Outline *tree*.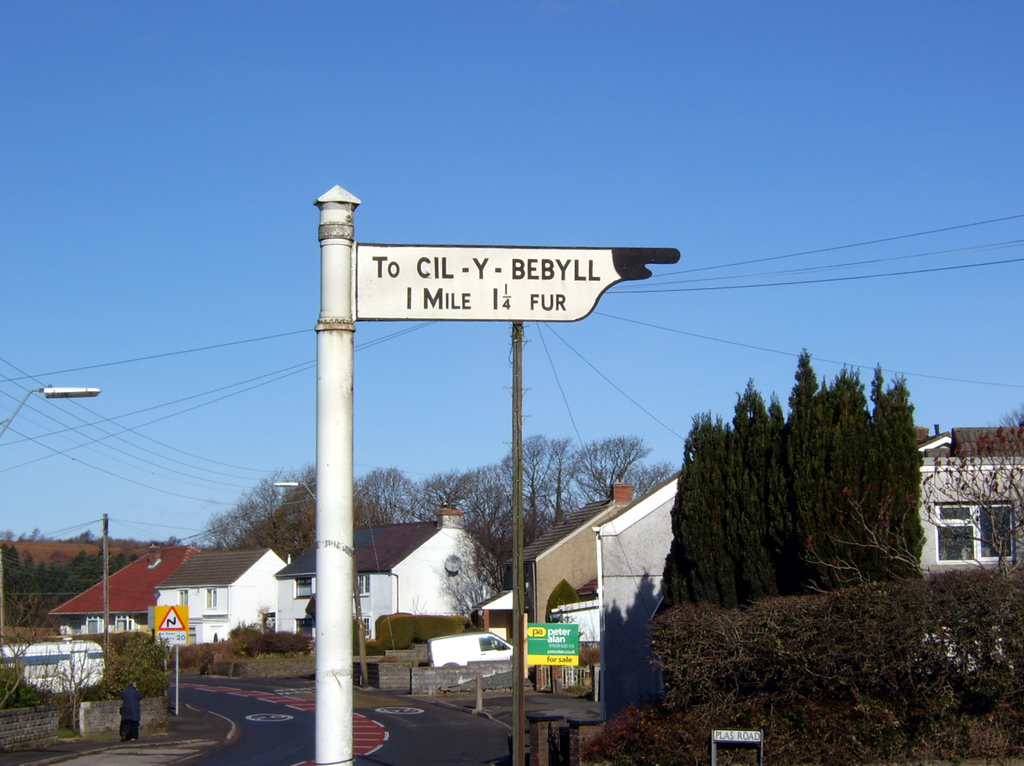
Outline: [37,563,49,588].
